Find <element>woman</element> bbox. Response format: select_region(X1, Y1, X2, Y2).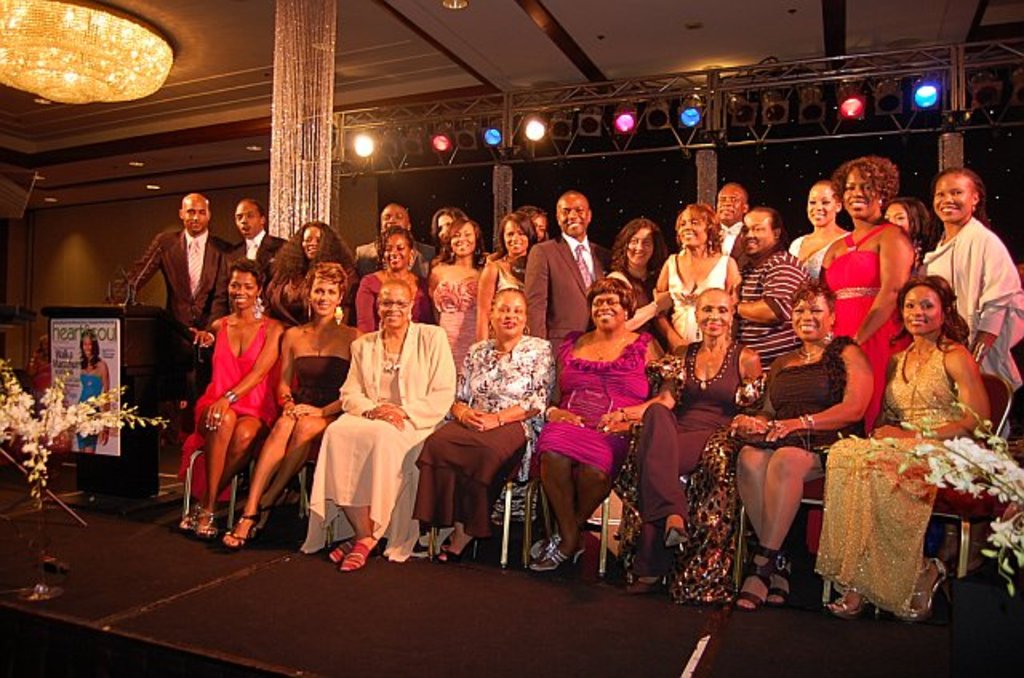
select_region(168, 246, 286, 537).
